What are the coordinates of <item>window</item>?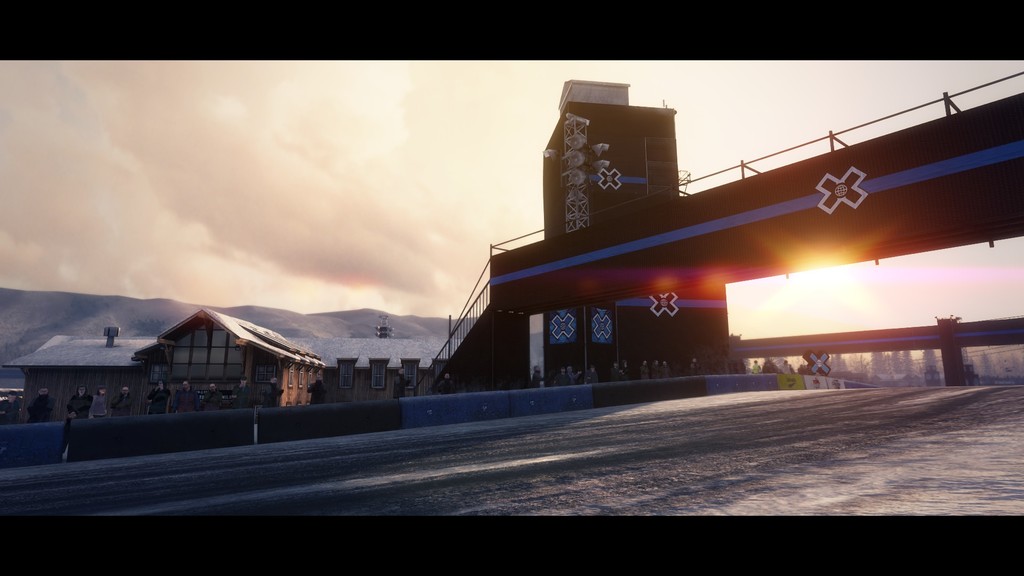
<region>166, 348, 188, 363</region>.
